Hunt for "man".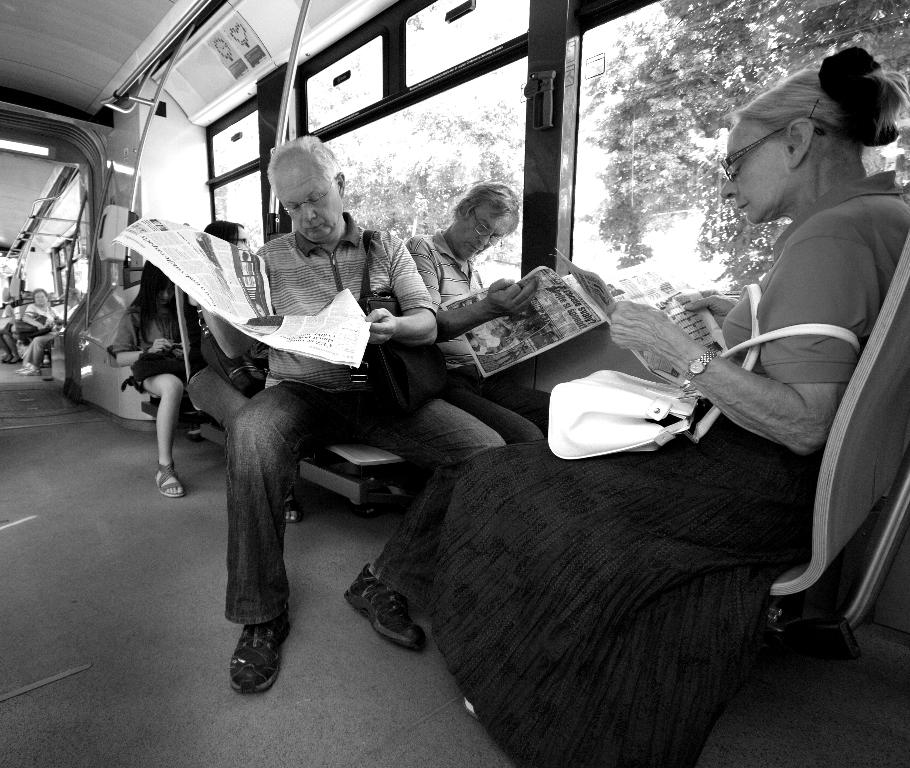
Hunted down at bbox=[406, 179, 543, 447].
